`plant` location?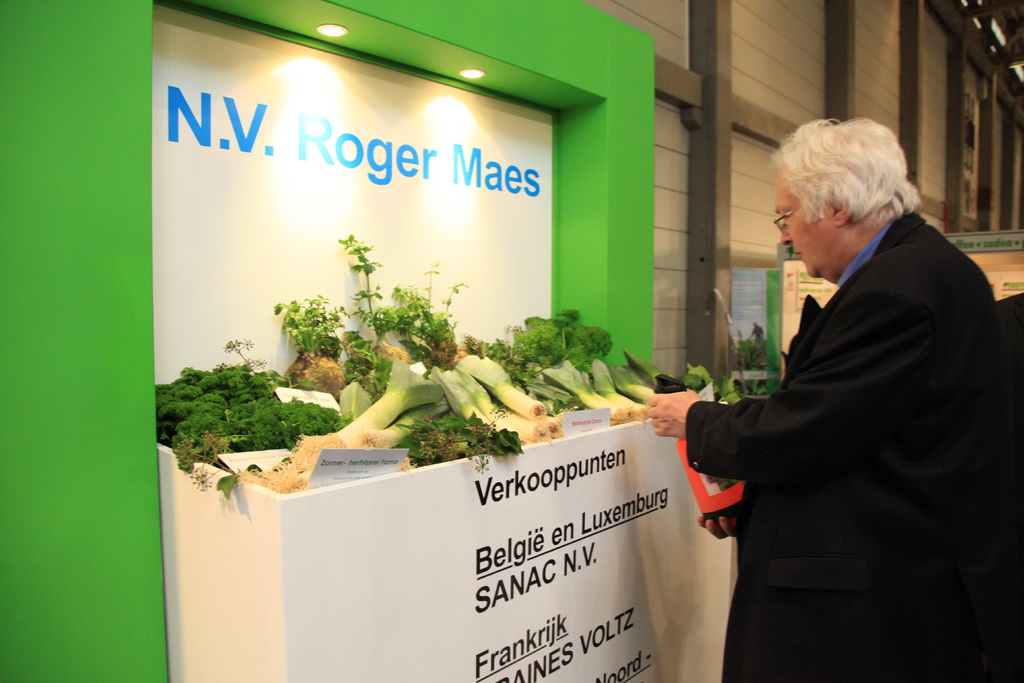
bbox=(228, 338, 277, 365)
